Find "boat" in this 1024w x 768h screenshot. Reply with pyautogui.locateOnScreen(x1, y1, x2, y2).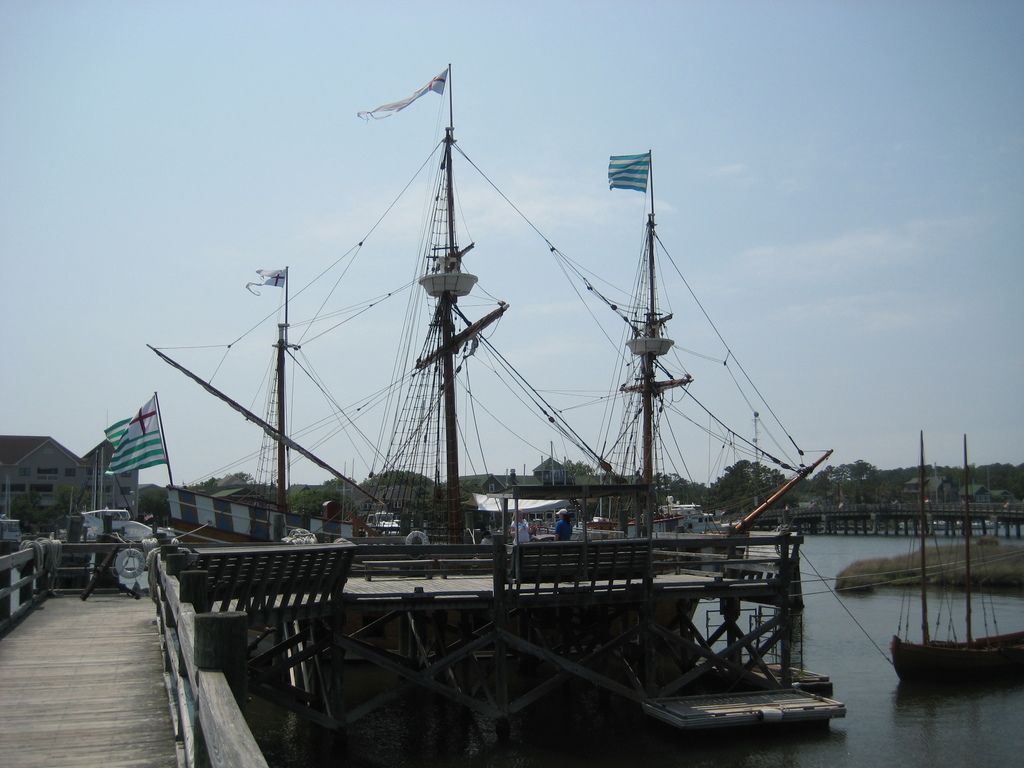
pyautogui.locateOnScreen(152, 91, 857, 739).
